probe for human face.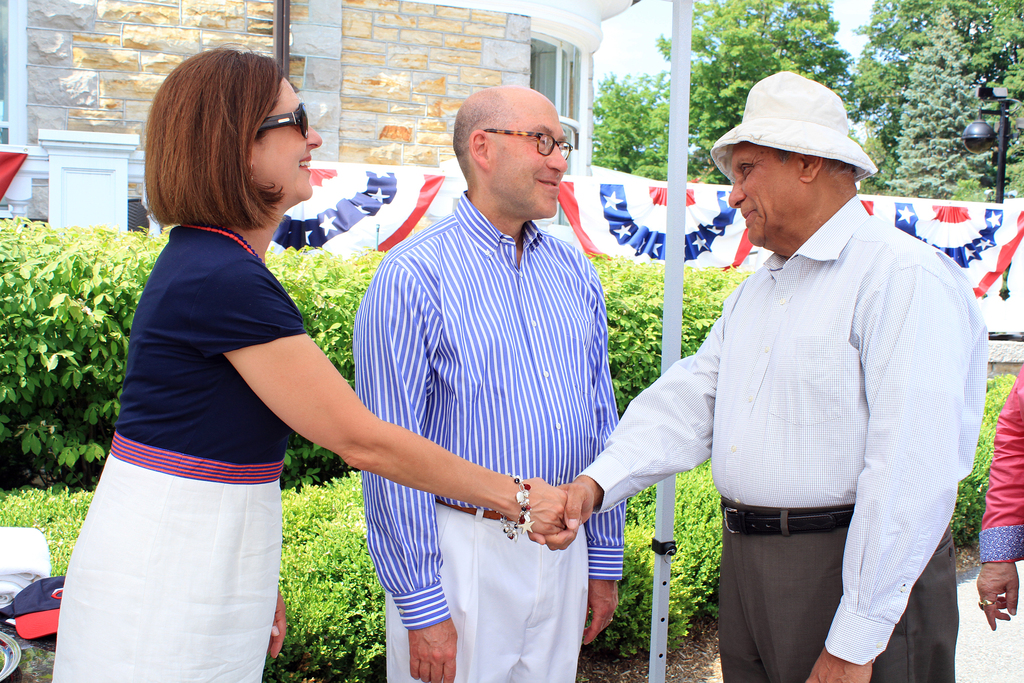
Probe result: left=500, top=113, right=565, bottom=220.
